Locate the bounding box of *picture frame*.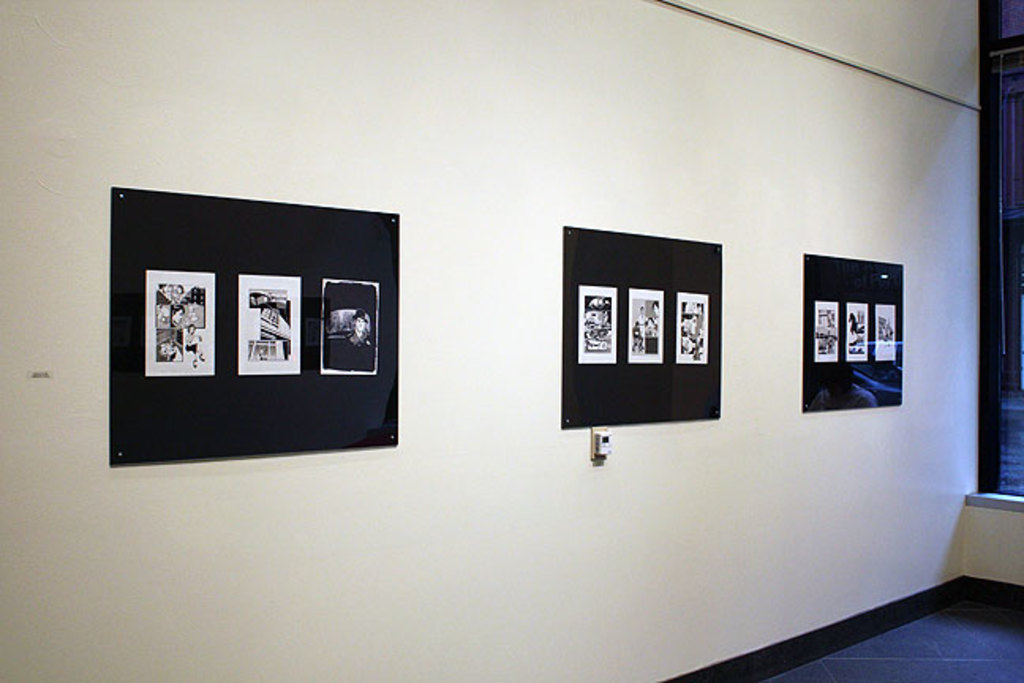
Bounding box: region(555, 226, 721, 427).
